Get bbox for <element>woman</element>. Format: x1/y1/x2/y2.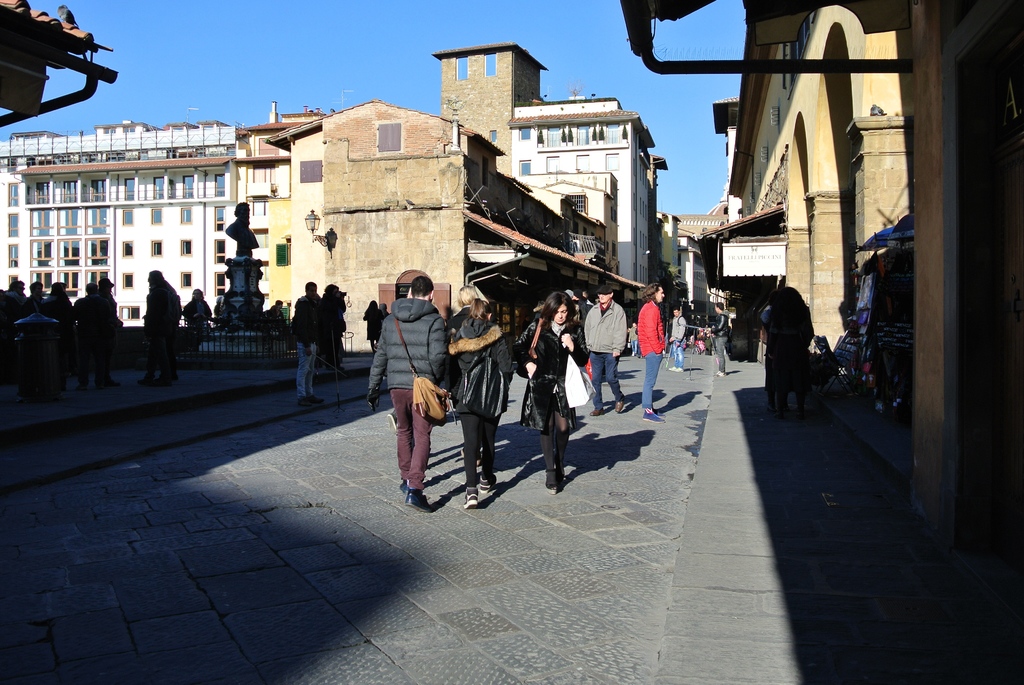
453/279/476/312.
